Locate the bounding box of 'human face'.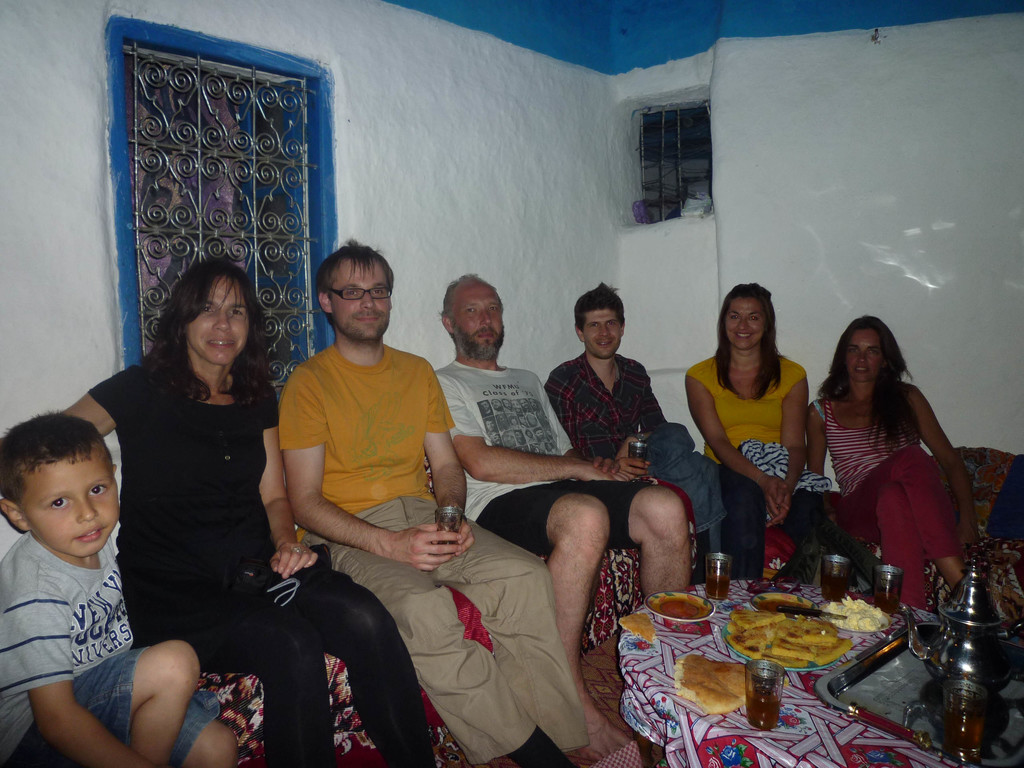
Bounding box: detection(184, 271, 252, 364).
